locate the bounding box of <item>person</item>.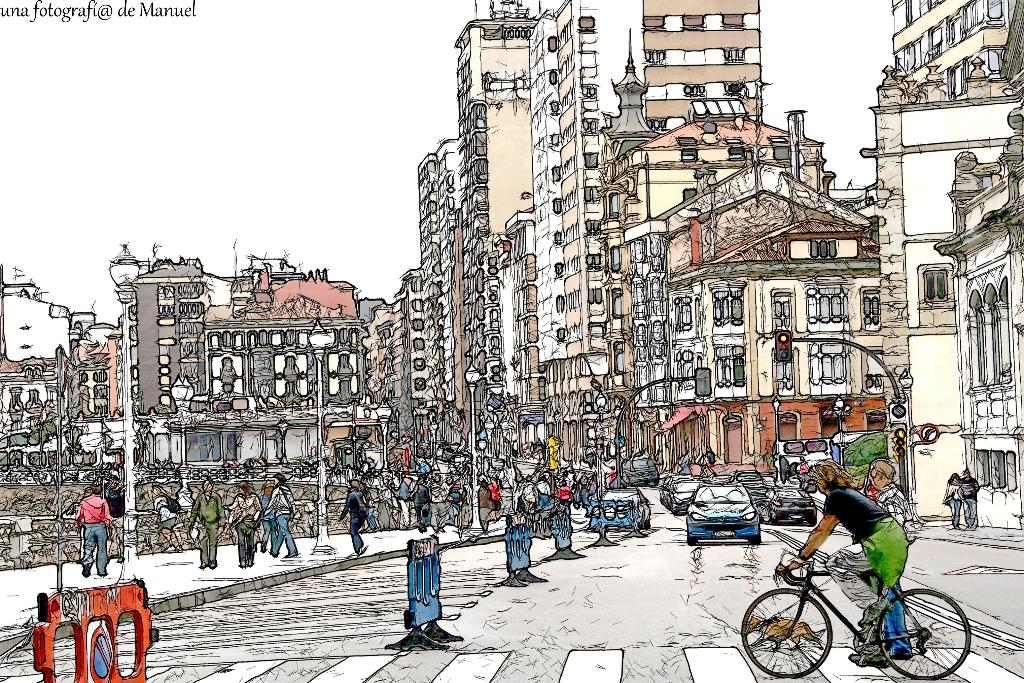
Bounding box: box(451, 476, 458, 530).
